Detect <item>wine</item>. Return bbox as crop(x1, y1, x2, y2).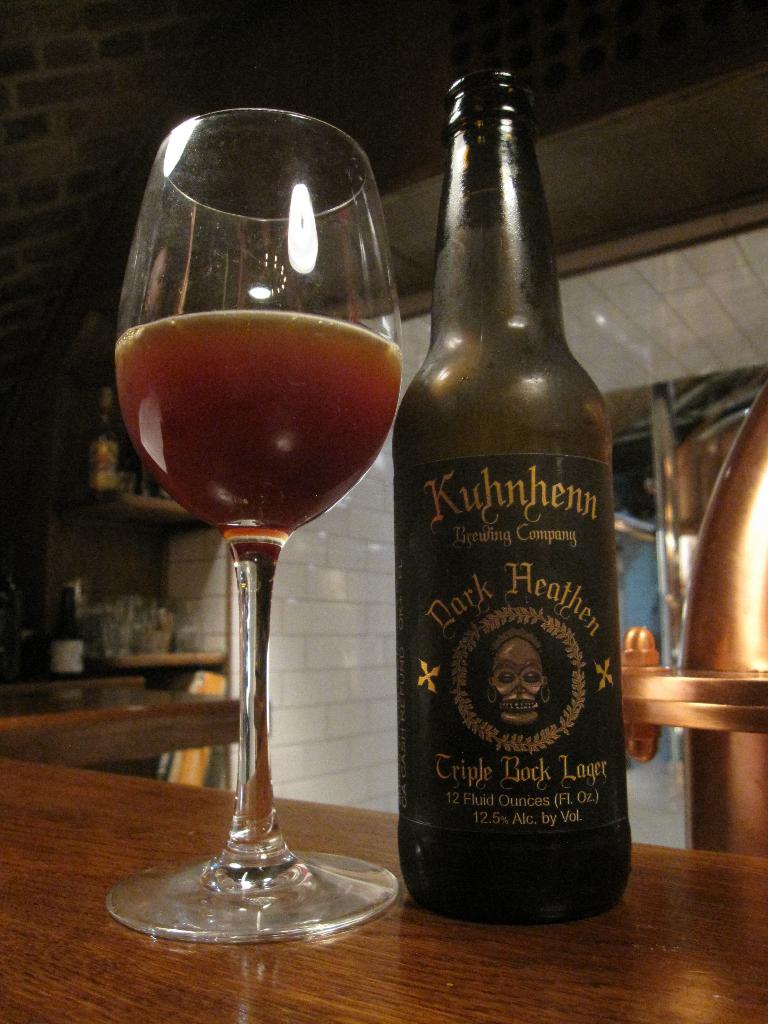
crop(113, 305, 405, 550).
